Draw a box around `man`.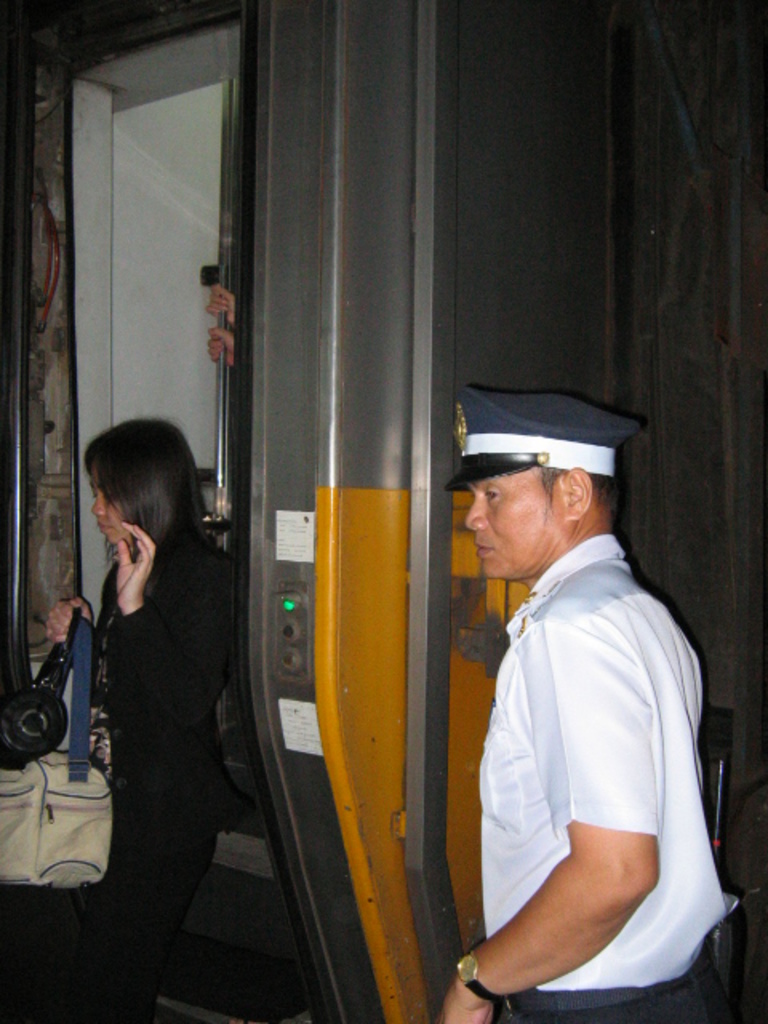
left=427, top=354, right=736, bottom=1022.
